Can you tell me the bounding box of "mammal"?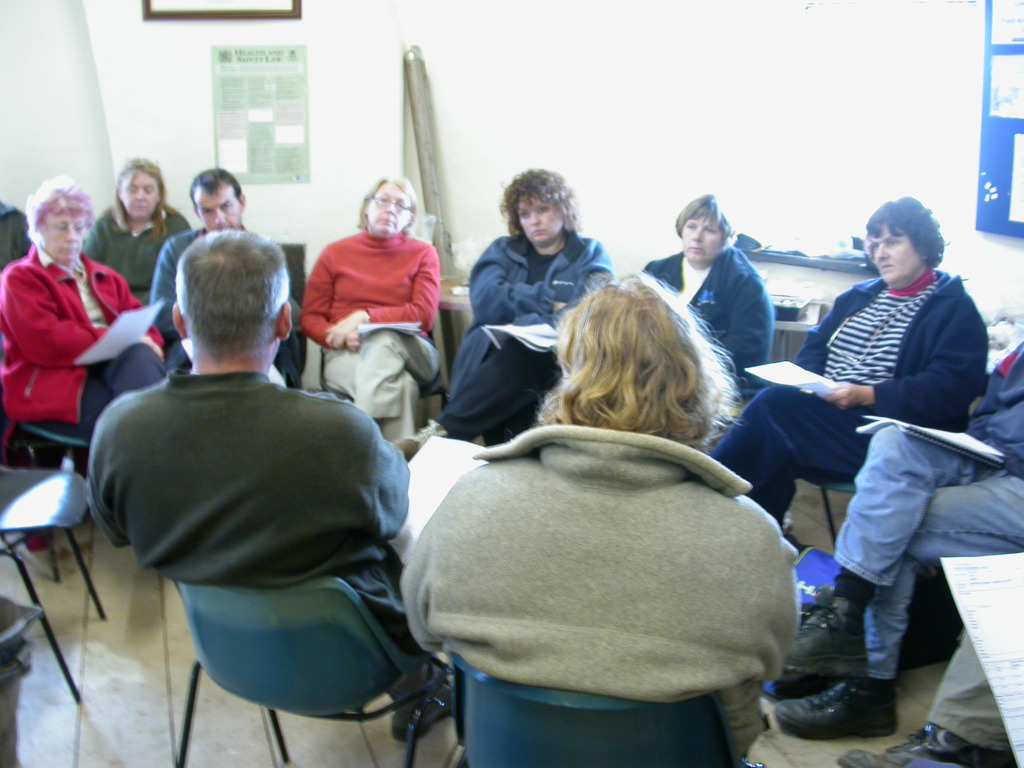
region(709, 193, 993, 536).
